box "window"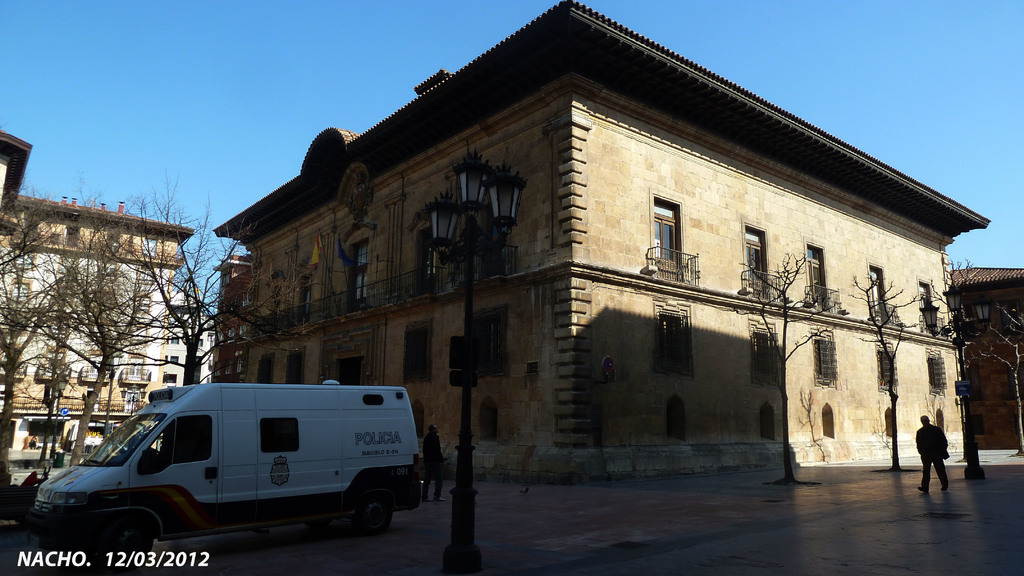
(45,323,68,340)
